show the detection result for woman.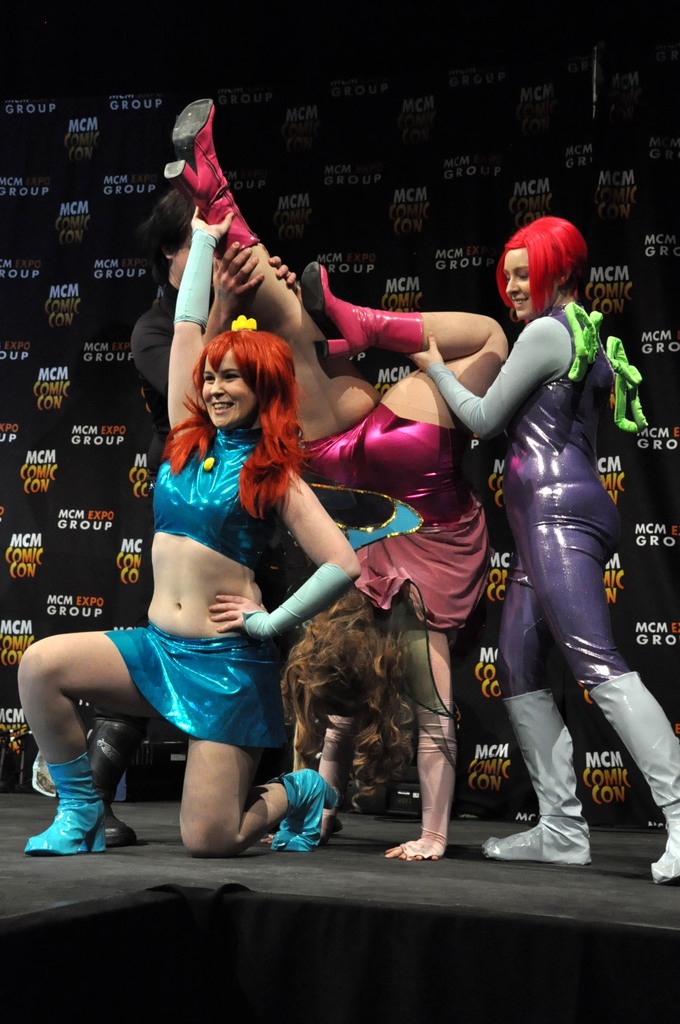
(x1=457, y1=188, x2=650, y2=868).
